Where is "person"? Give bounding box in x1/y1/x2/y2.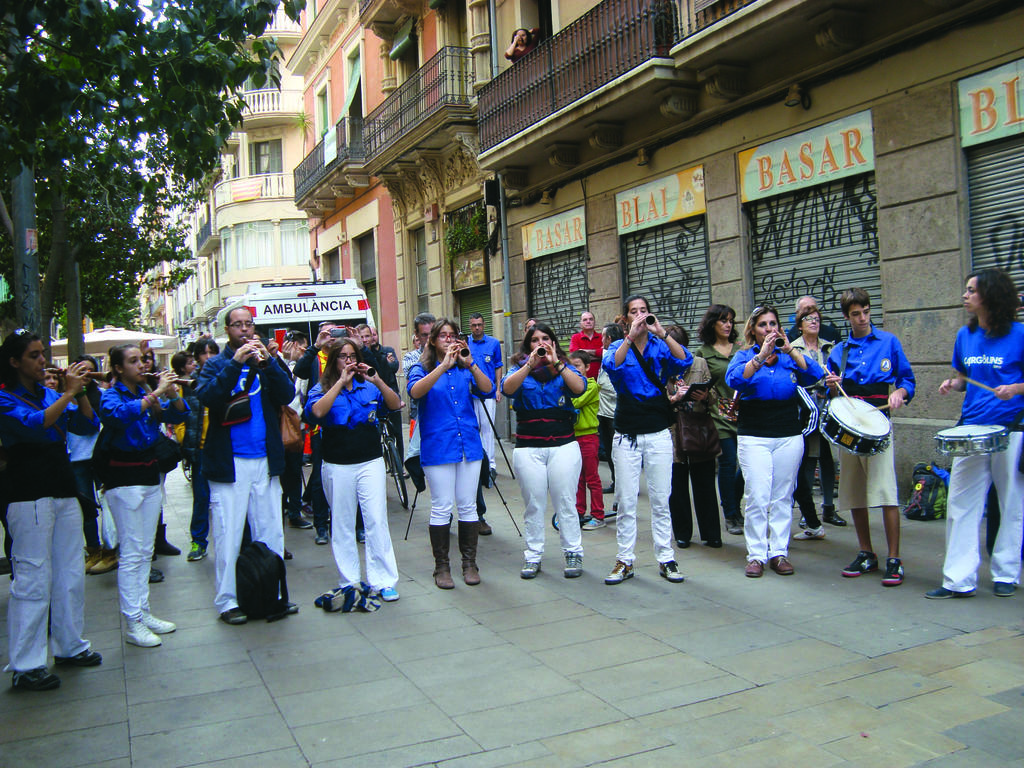
923/259/1023/601.
